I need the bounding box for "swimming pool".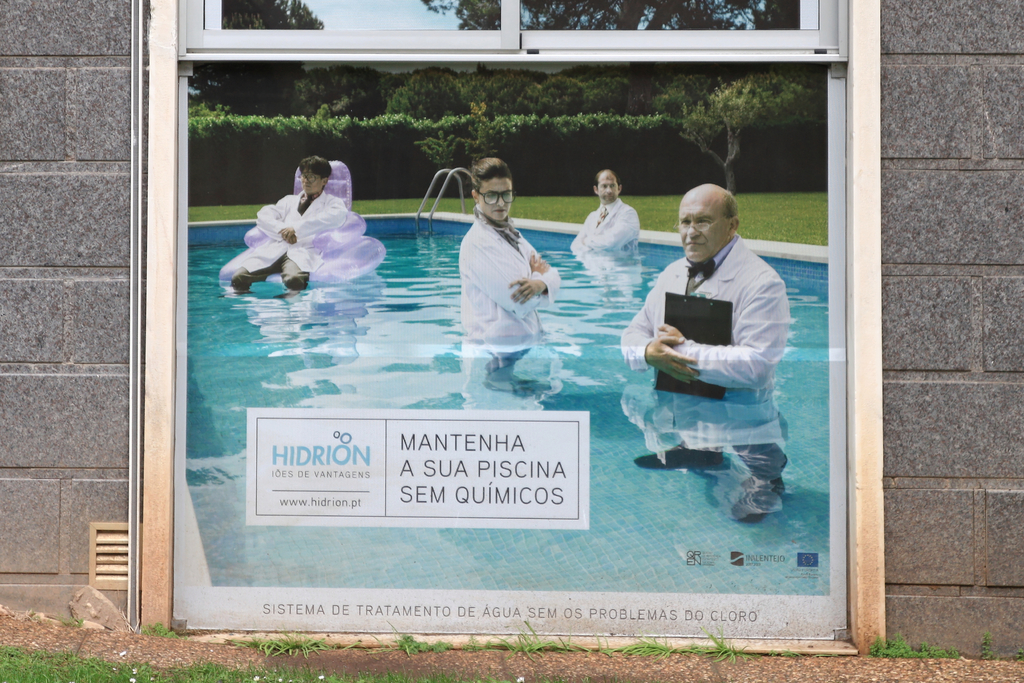
Here it is: 95 160 894 675.
